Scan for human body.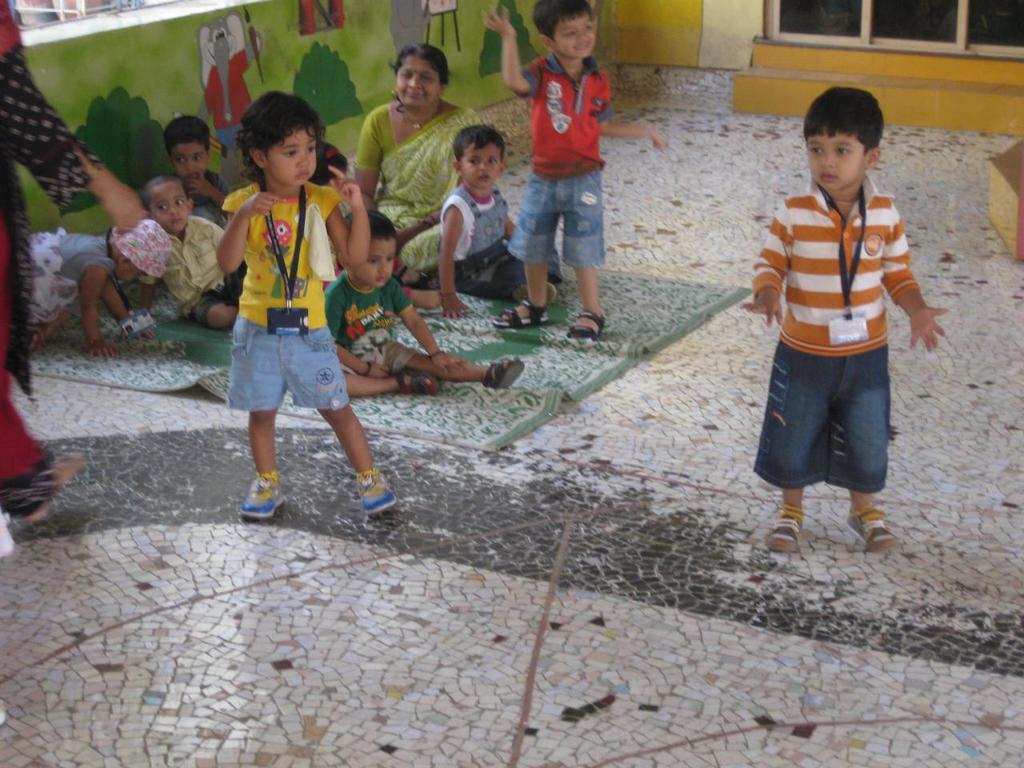
Scan result: region(166, 108, 230, 228).
